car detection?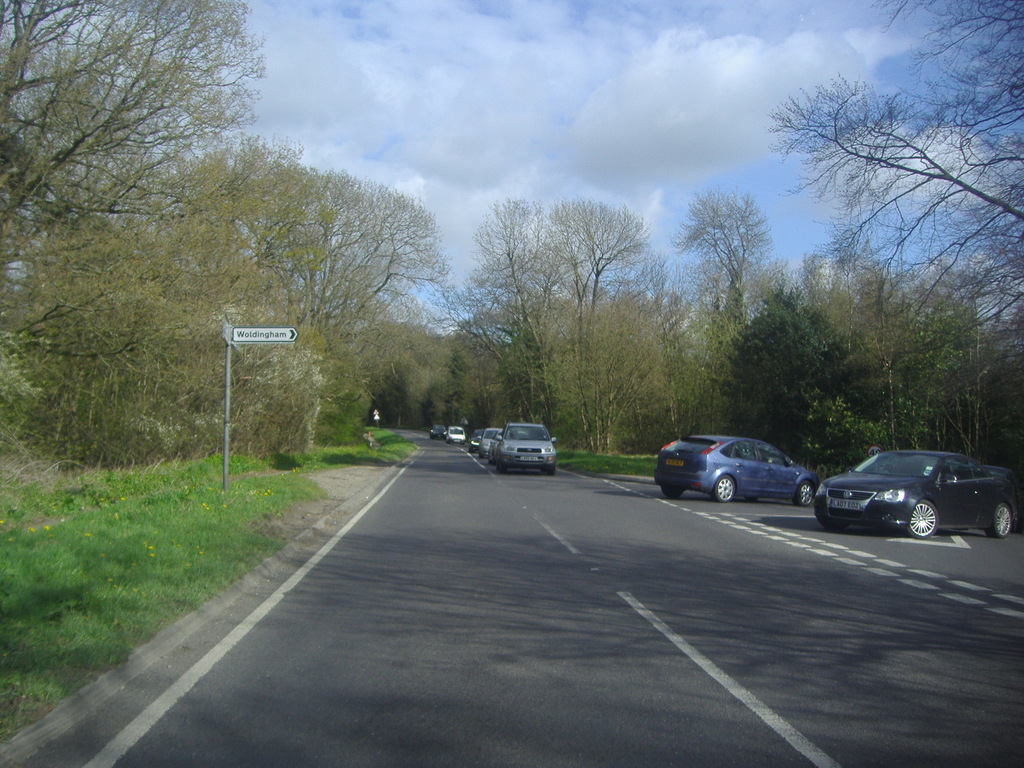
pyautogui.locateOnScreen(431, 426, 447, 440)
